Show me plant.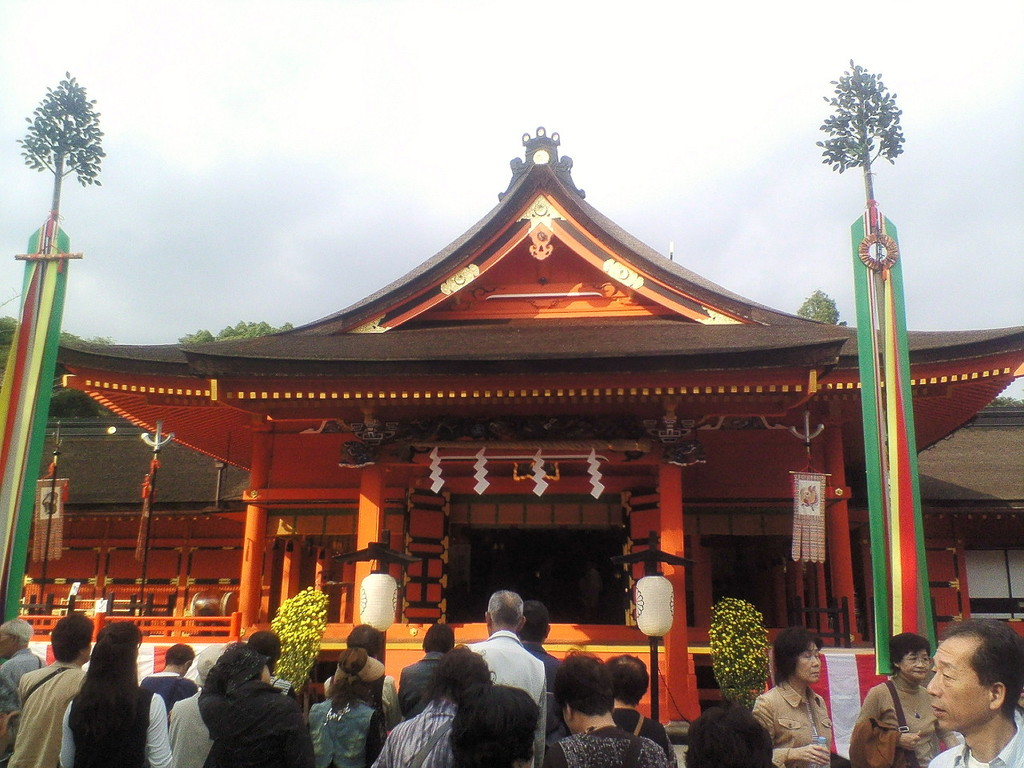
plant is here: <bbox>258, 579, 333, 690</bbox>.
